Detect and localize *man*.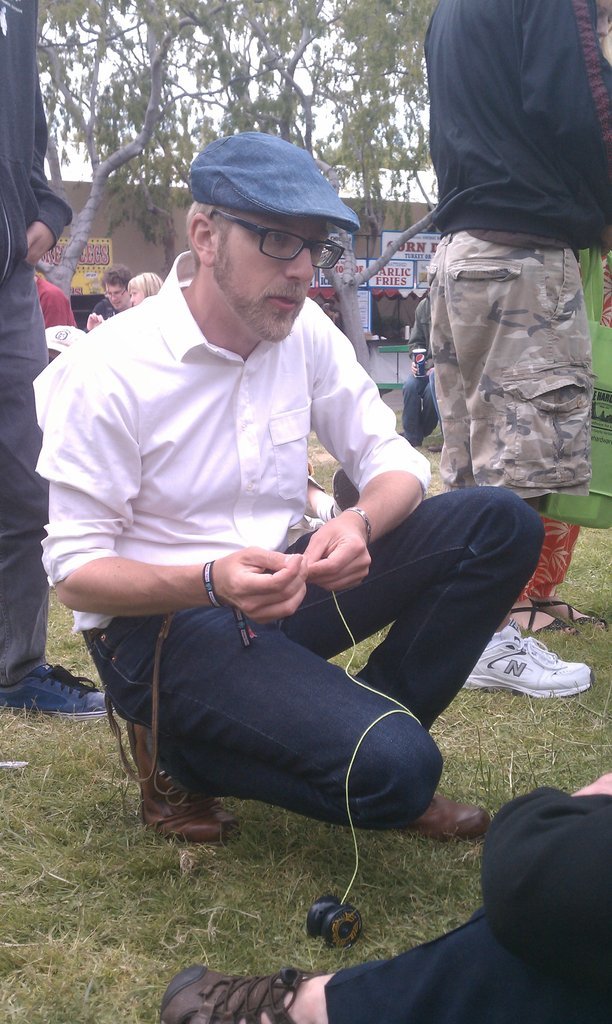
Localized at 425,0,611,693.
